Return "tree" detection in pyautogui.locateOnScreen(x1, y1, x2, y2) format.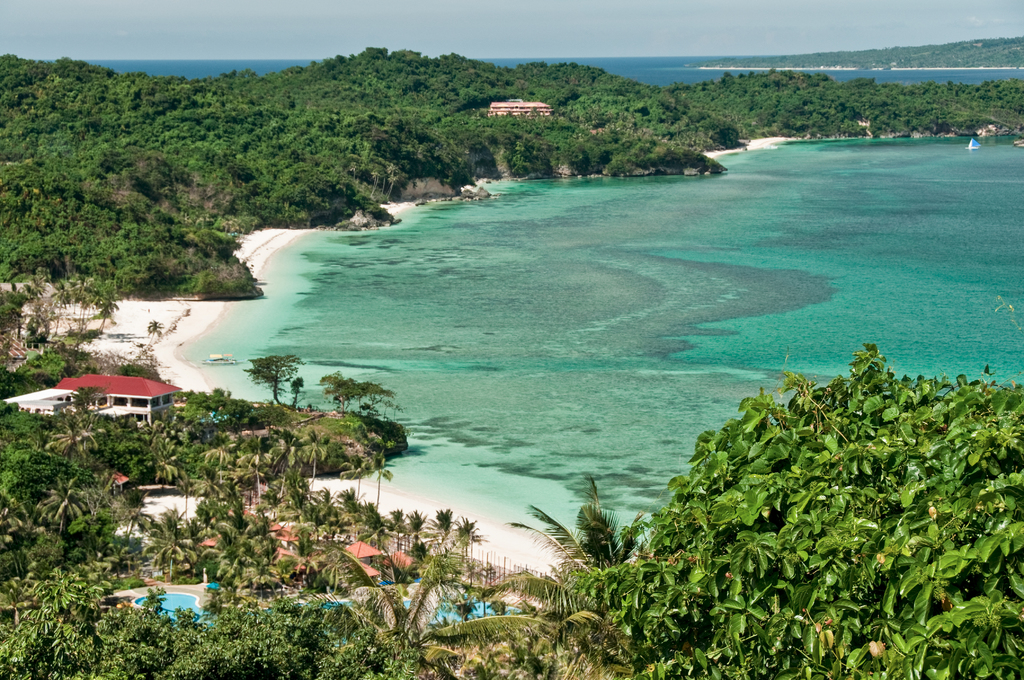
pyautogui.locateOnScreen(292, 470, 308, 499).
